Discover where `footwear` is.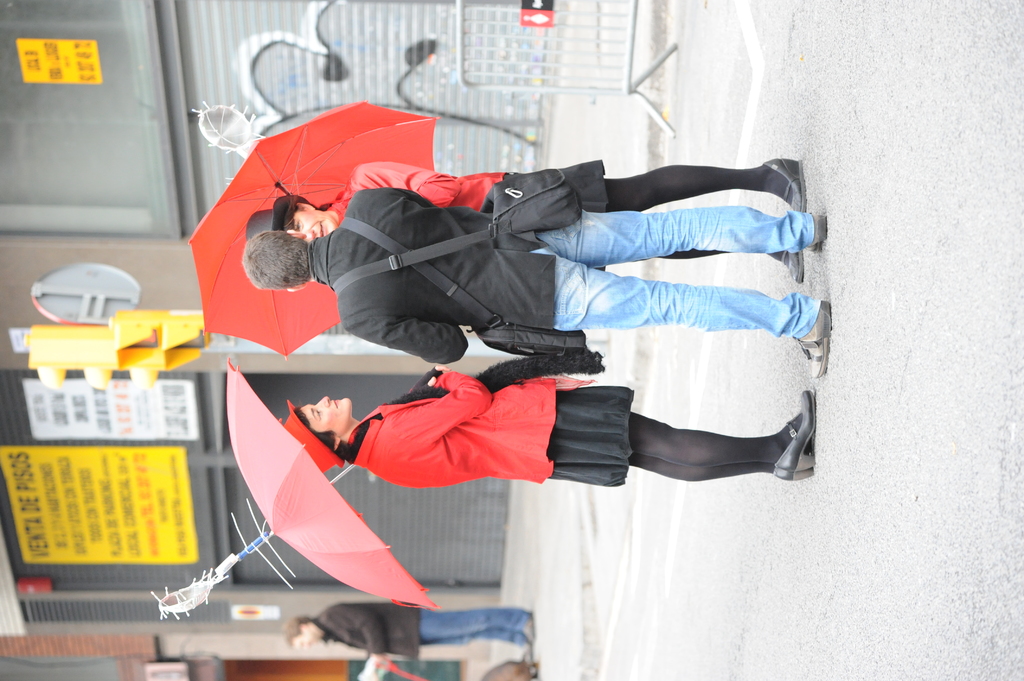
Discovered at [left=777, top=389, right=815, bottom=470].
